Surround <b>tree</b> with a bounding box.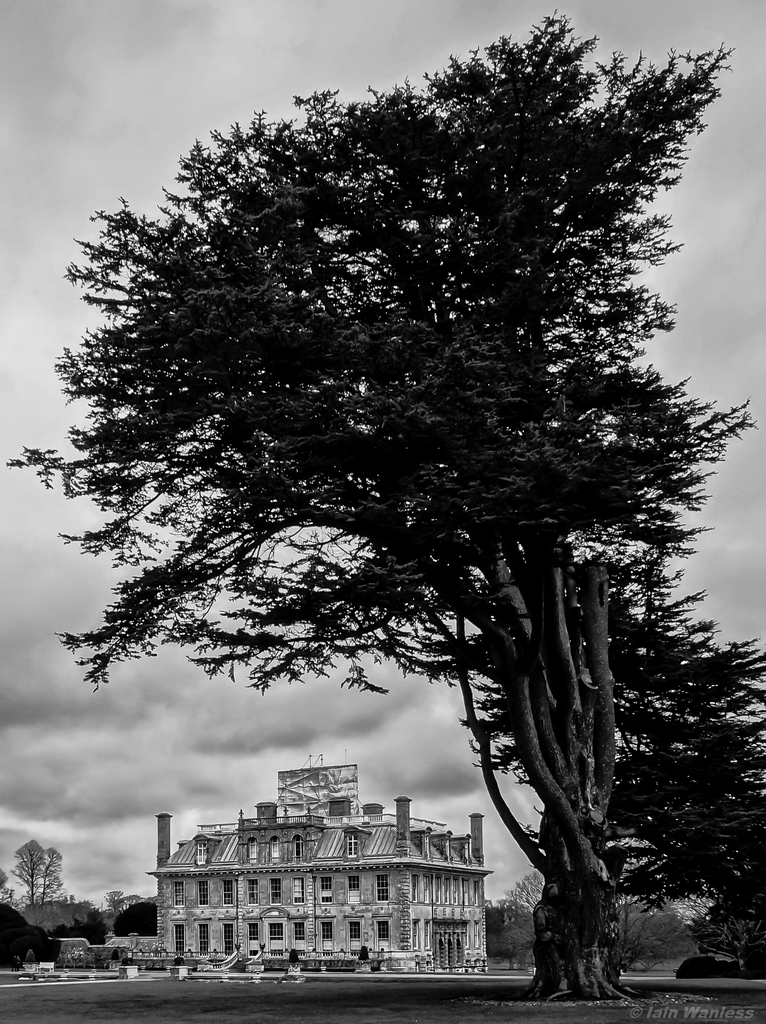
region(8, 835, 45, 900).
